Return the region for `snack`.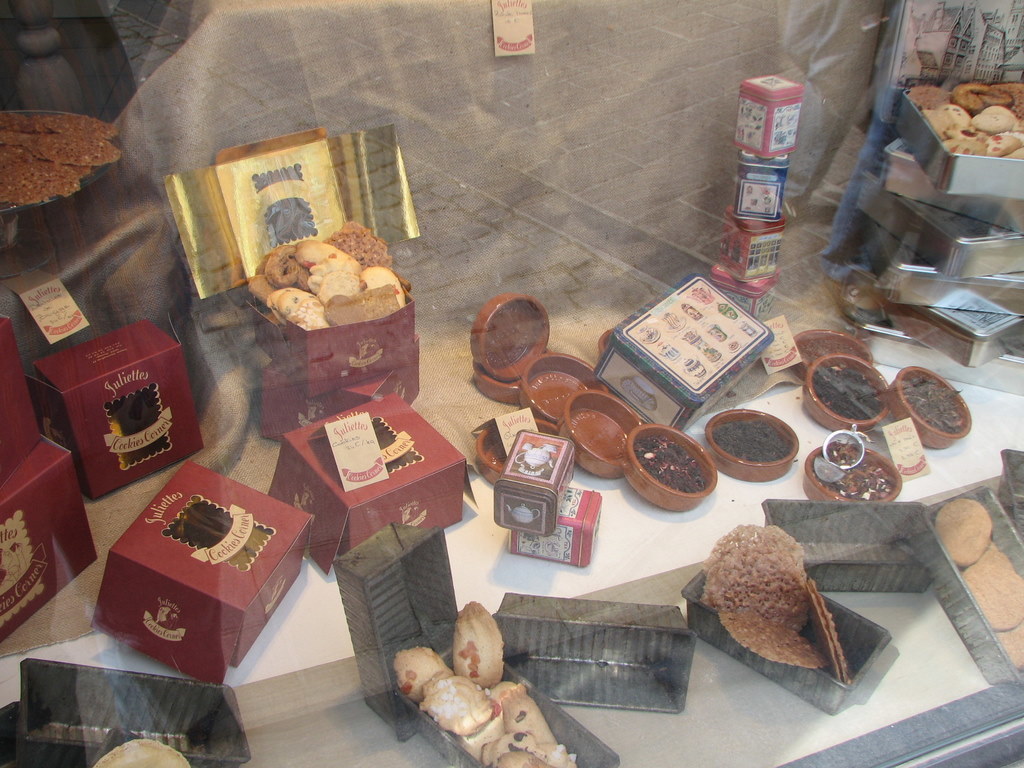
<box>27,319,201,496</box>.
